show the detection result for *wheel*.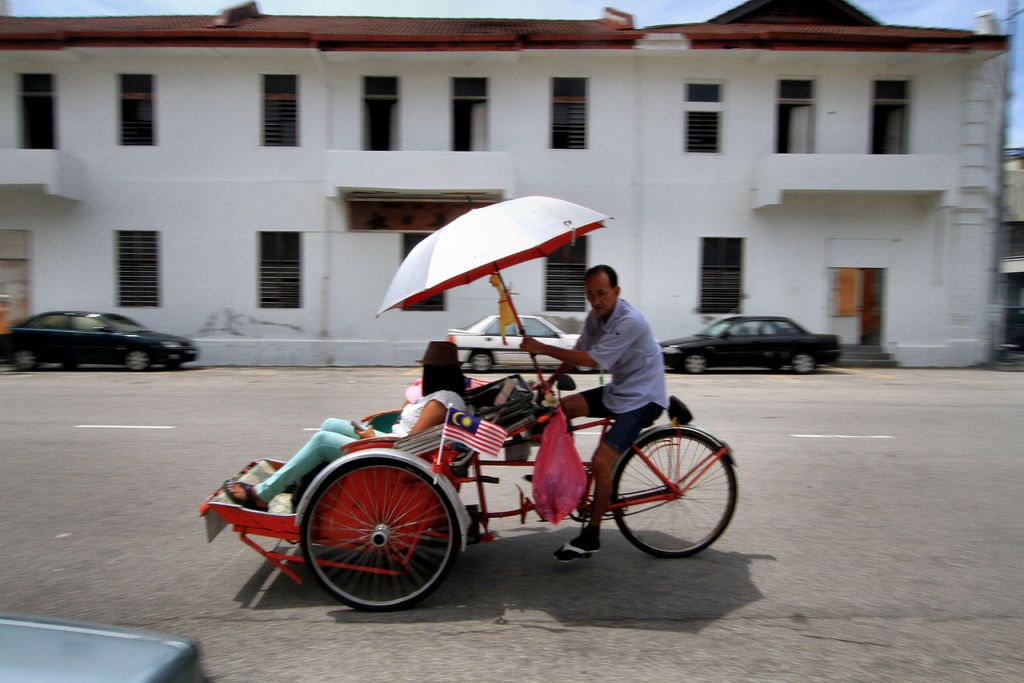
detection(612, 430, 737, 557).
